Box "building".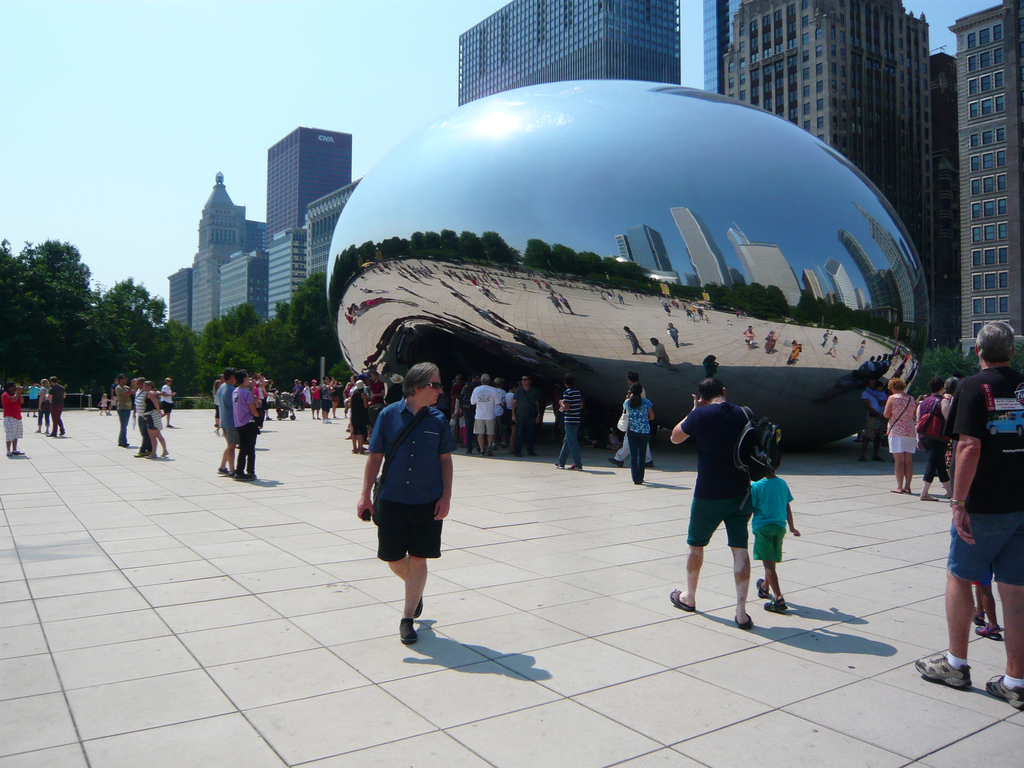
(x1=267, y1=129, x2=350, y2=316).
